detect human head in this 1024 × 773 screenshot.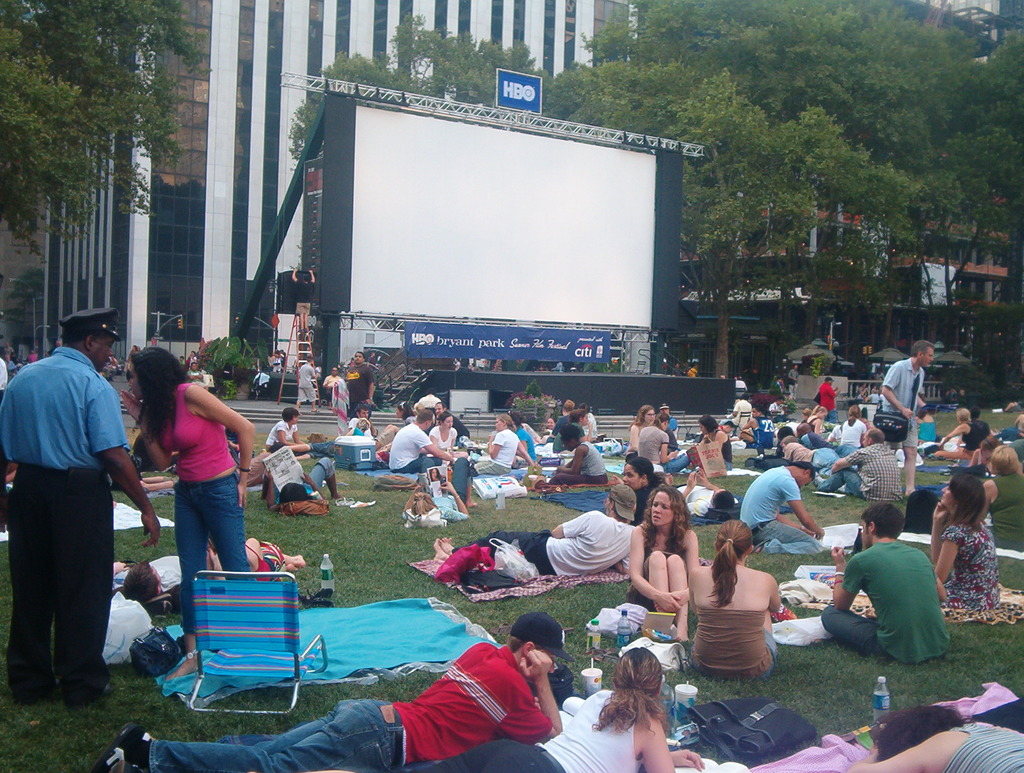
Detection: pyautogui.locateOnScreen(779, 427, 800, 443).
